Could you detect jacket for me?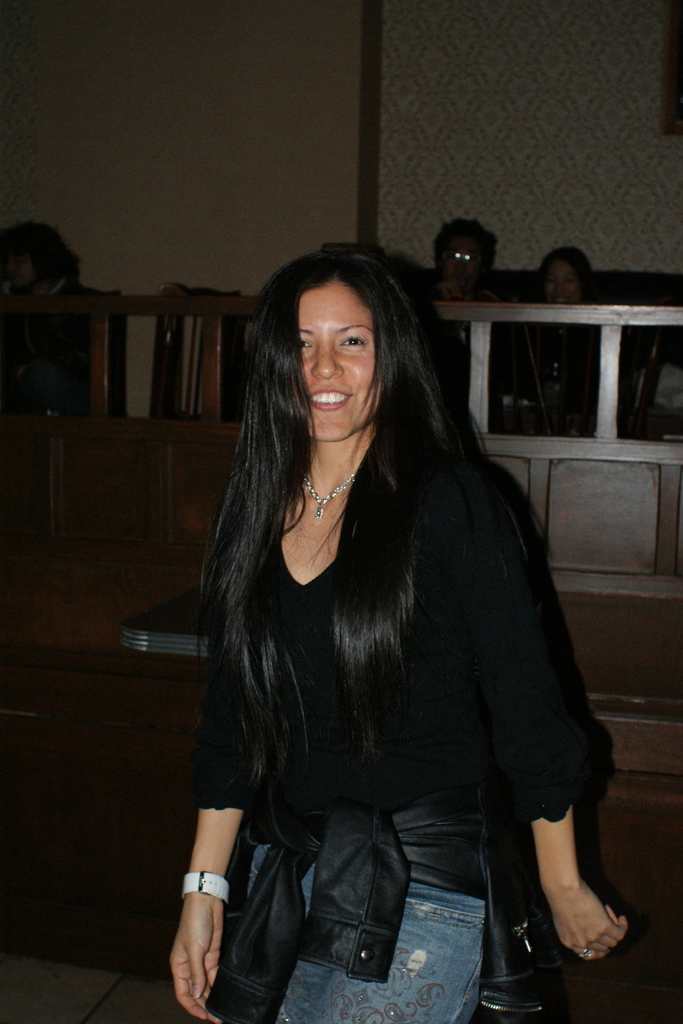
Detection result: <box>203,785,545,1023</box>.
